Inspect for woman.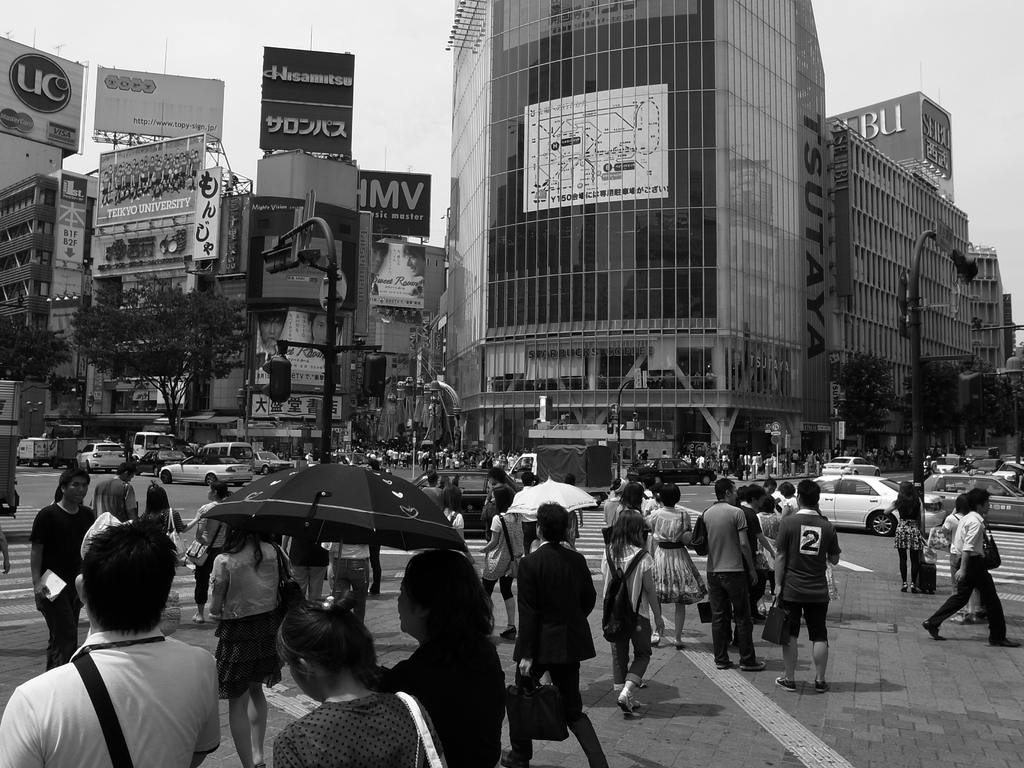
Inspection: Rect(189, 484, 237, 625).
